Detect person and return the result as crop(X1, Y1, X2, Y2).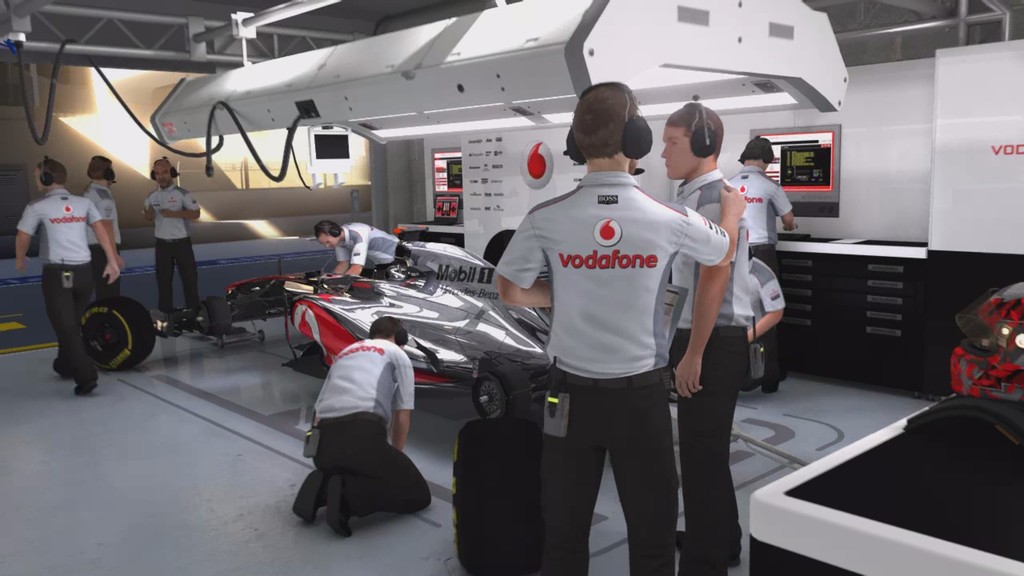
crop(308, 216, 403, 284).
